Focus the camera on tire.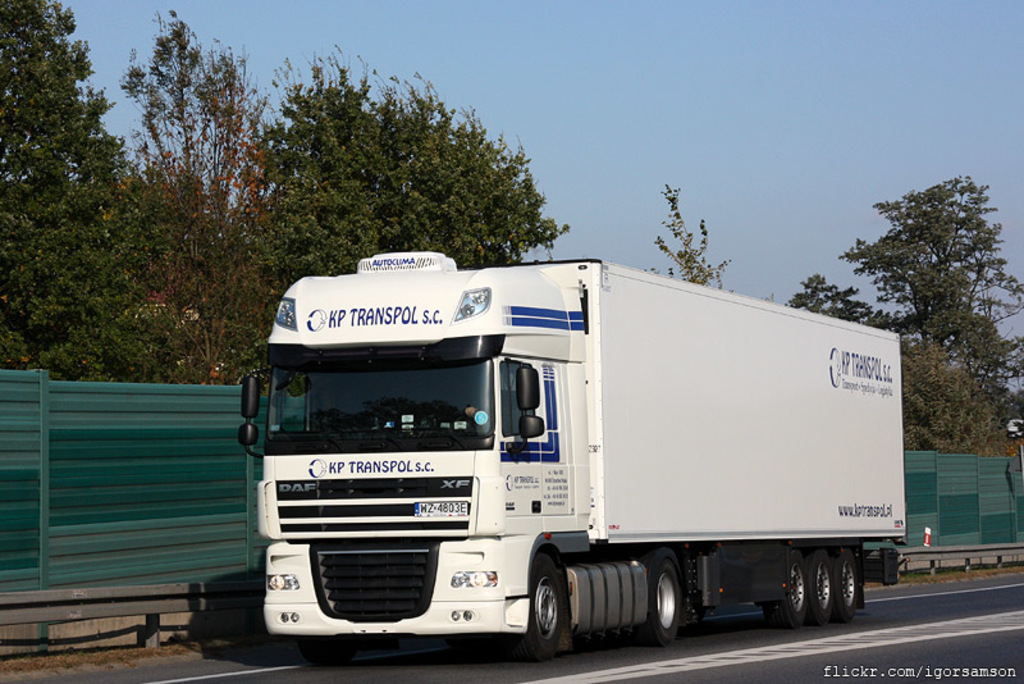
Focus region: <bbox>517, 561, 586, 665</bbox>.
